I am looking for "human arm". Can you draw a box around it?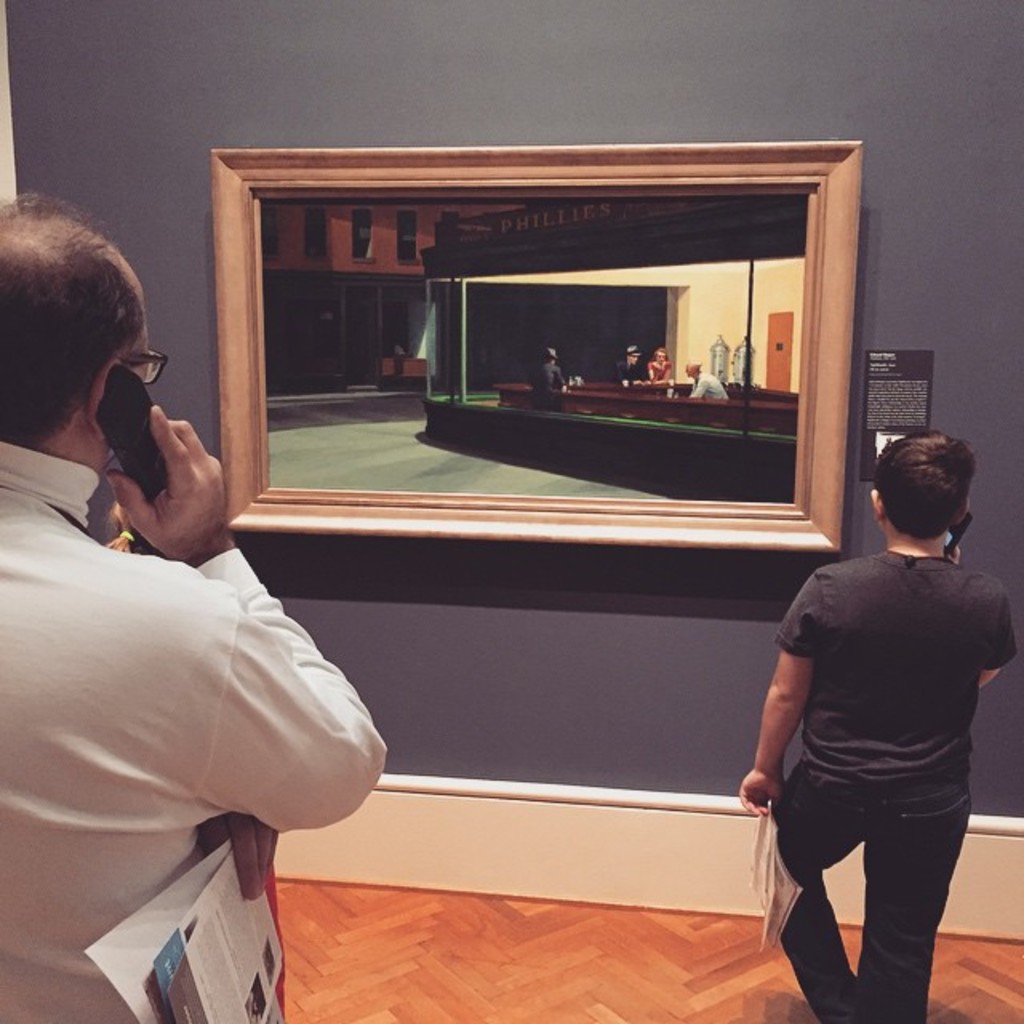
Sure, the bounding box is {"x1": 685, "y1": 374, "x2": 710, "y2": 400}.
